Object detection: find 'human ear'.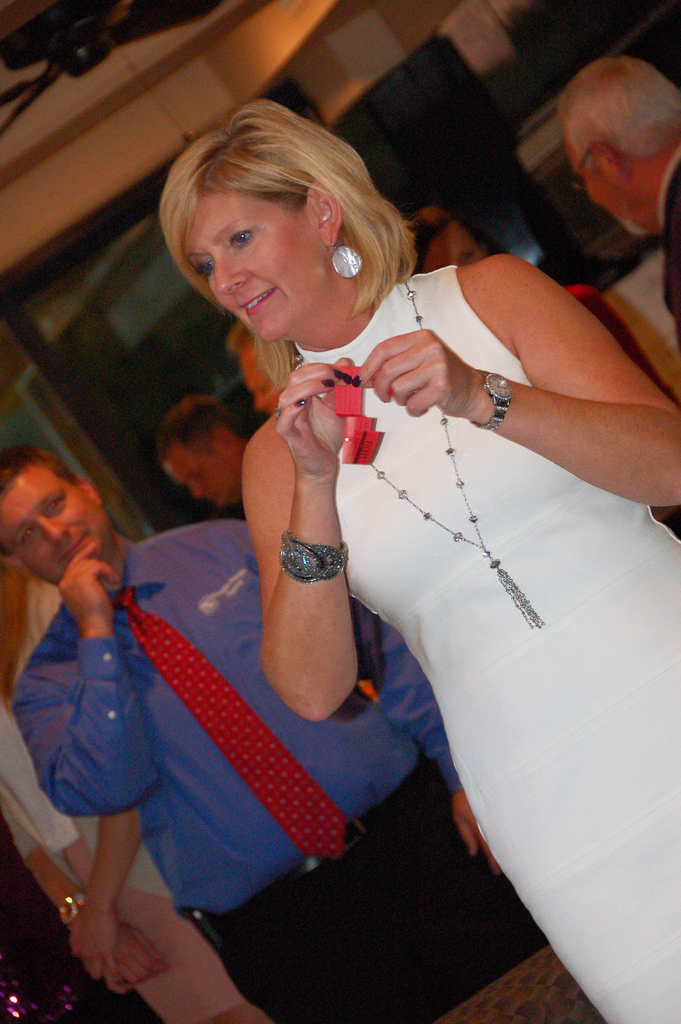
bbox=[590, 140, 618, 179].
